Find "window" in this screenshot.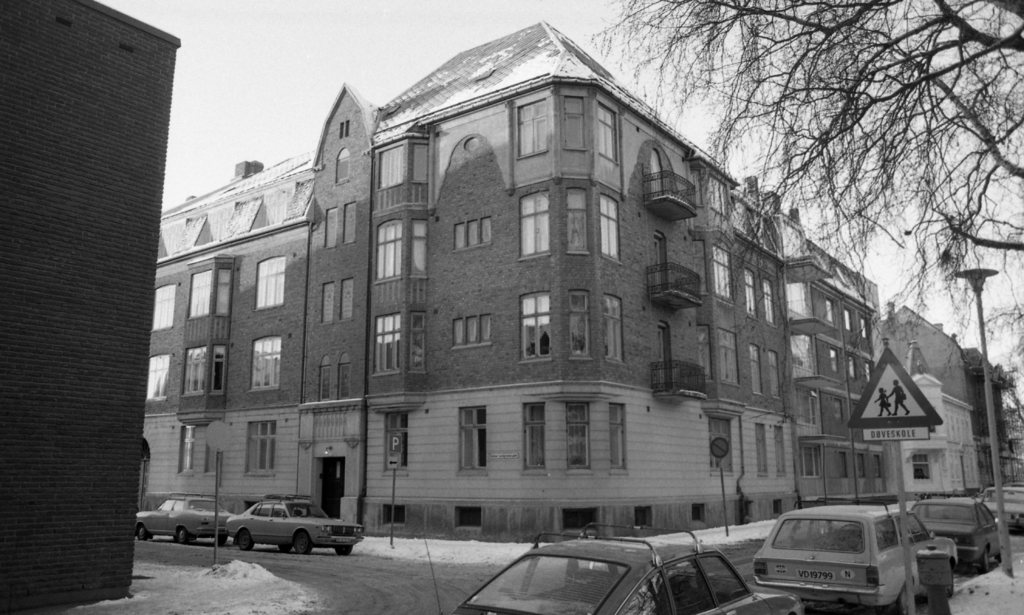
The bounding box for "window" is Rect(252, 254, 293, 319).
